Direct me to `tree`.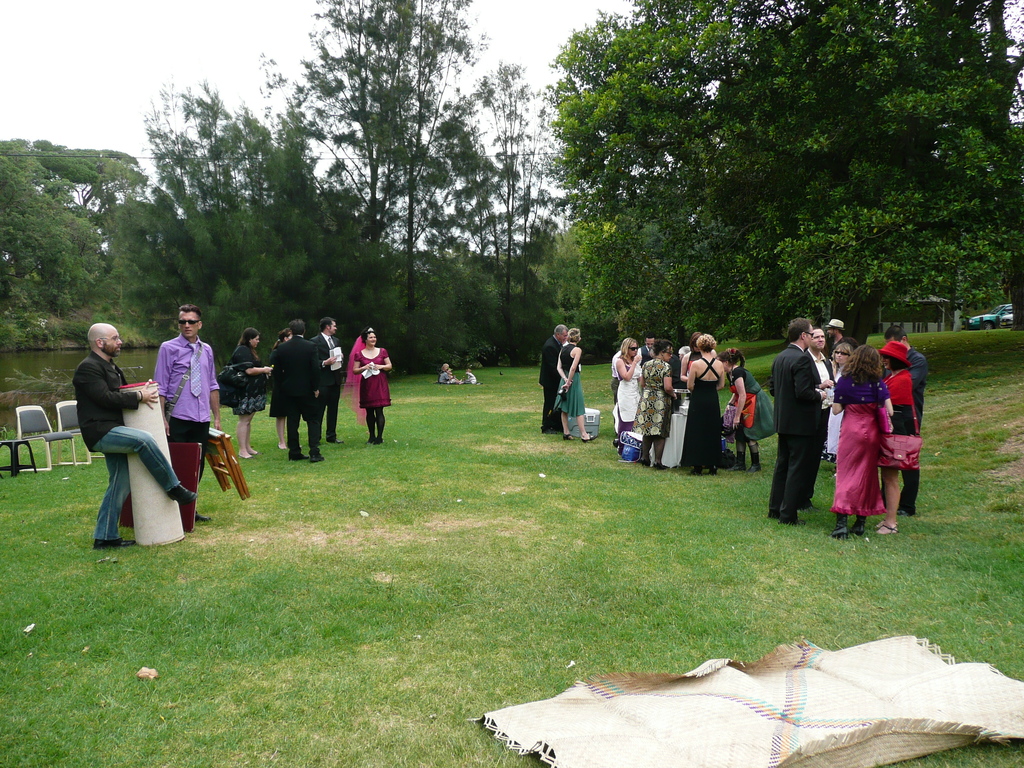
Direction: 249/0/492/298.
